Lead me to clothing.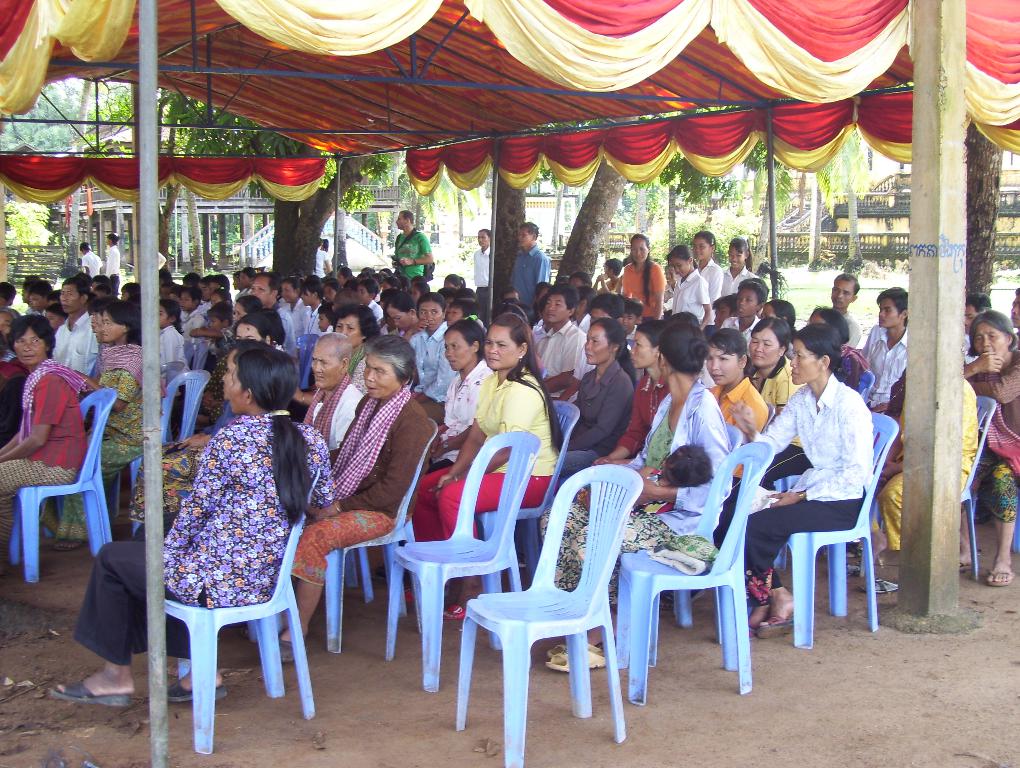
Lead to pyautogui.locateOnScreen(716, 314, 762, 348).
